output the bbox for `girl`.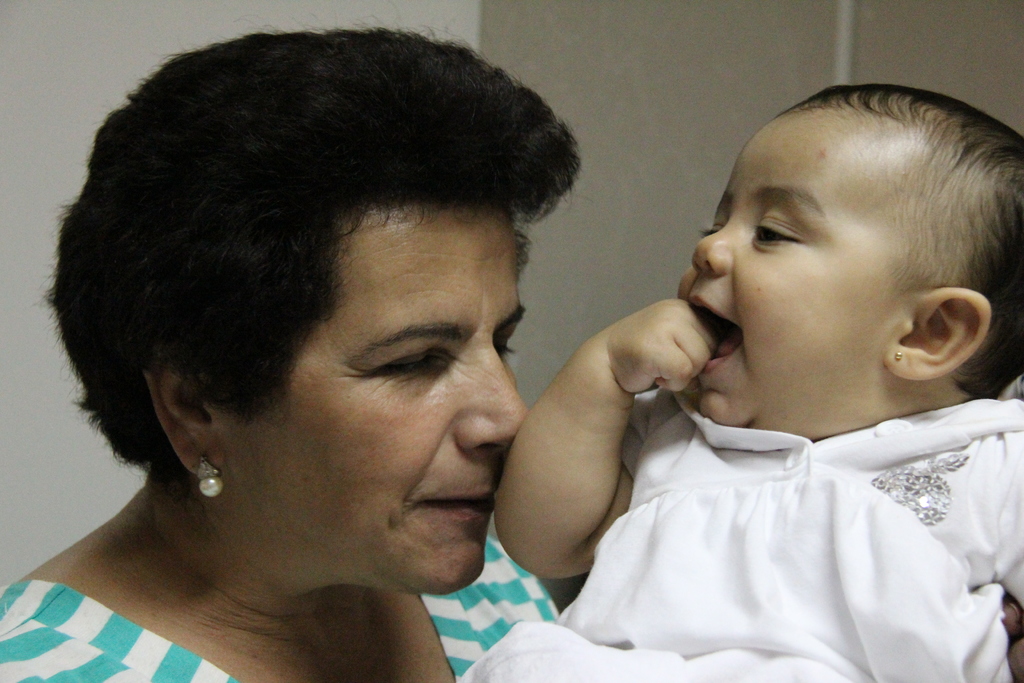
left=459, top=82, right=1023, bottom=682.
